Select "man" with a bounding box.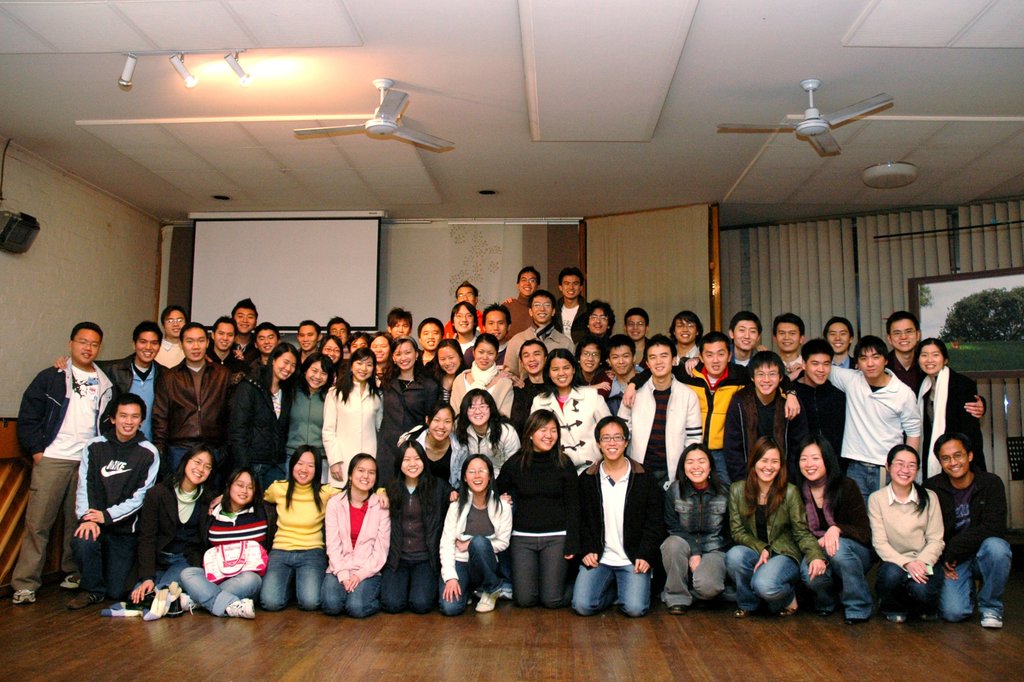
785/336/849/477.
